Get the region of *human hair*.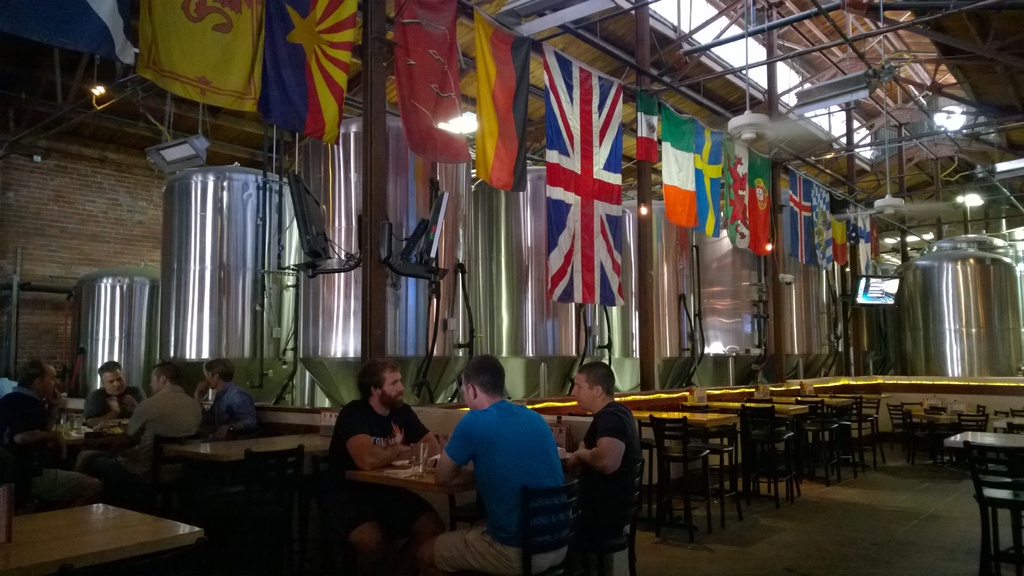
[left=577, top=361, right=616, bottom=394].
